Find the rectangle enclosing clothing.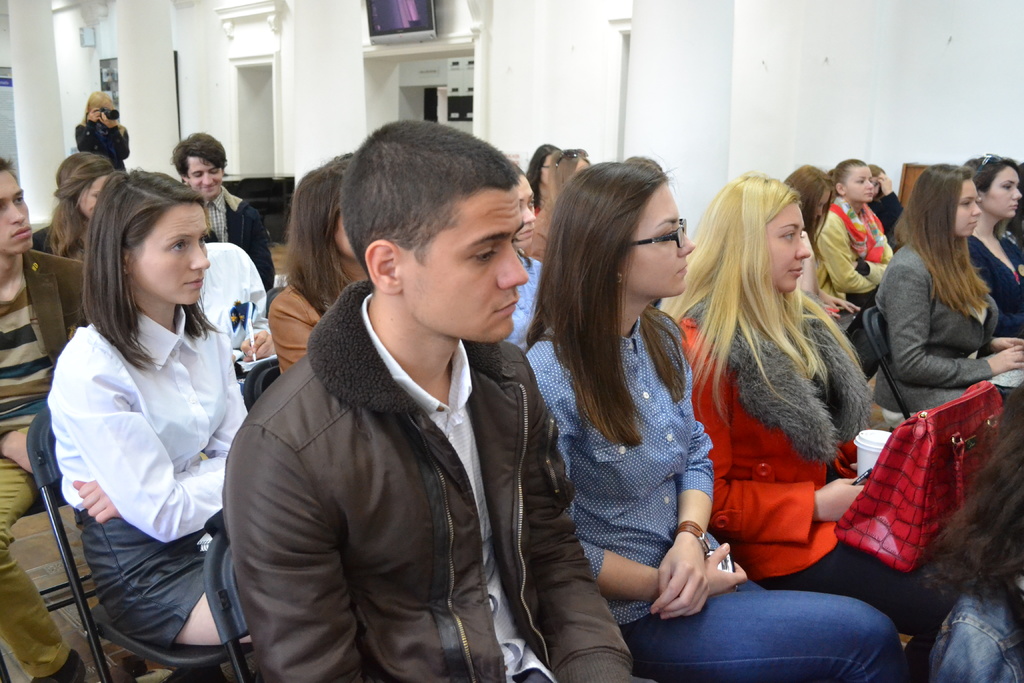
[683, 289, 978, 682].
